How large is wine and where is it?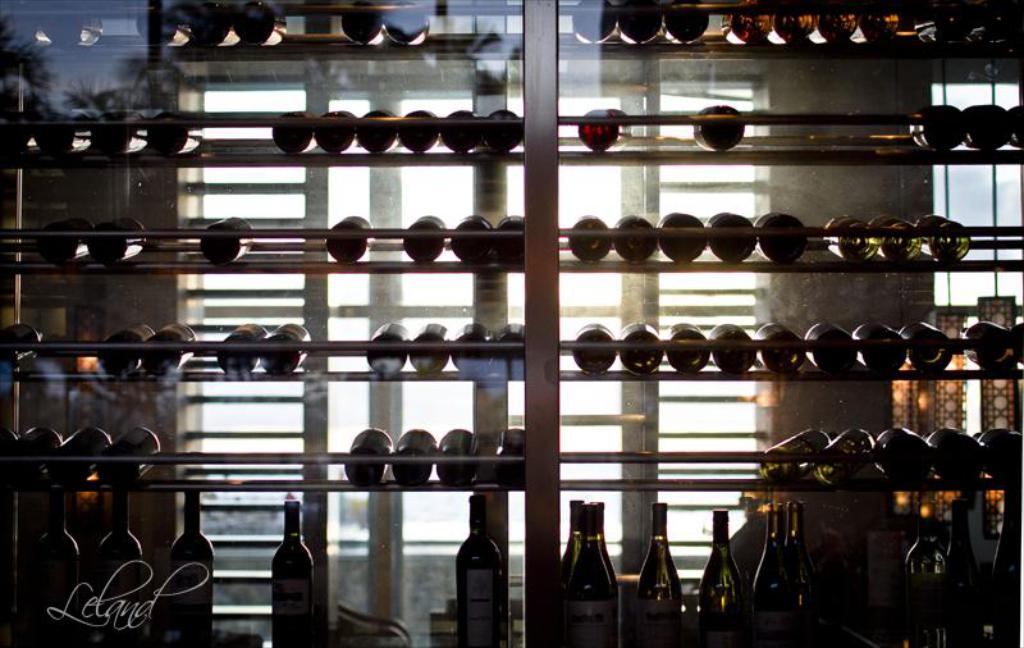
Bounding box: (805, 319, 856, 378).
